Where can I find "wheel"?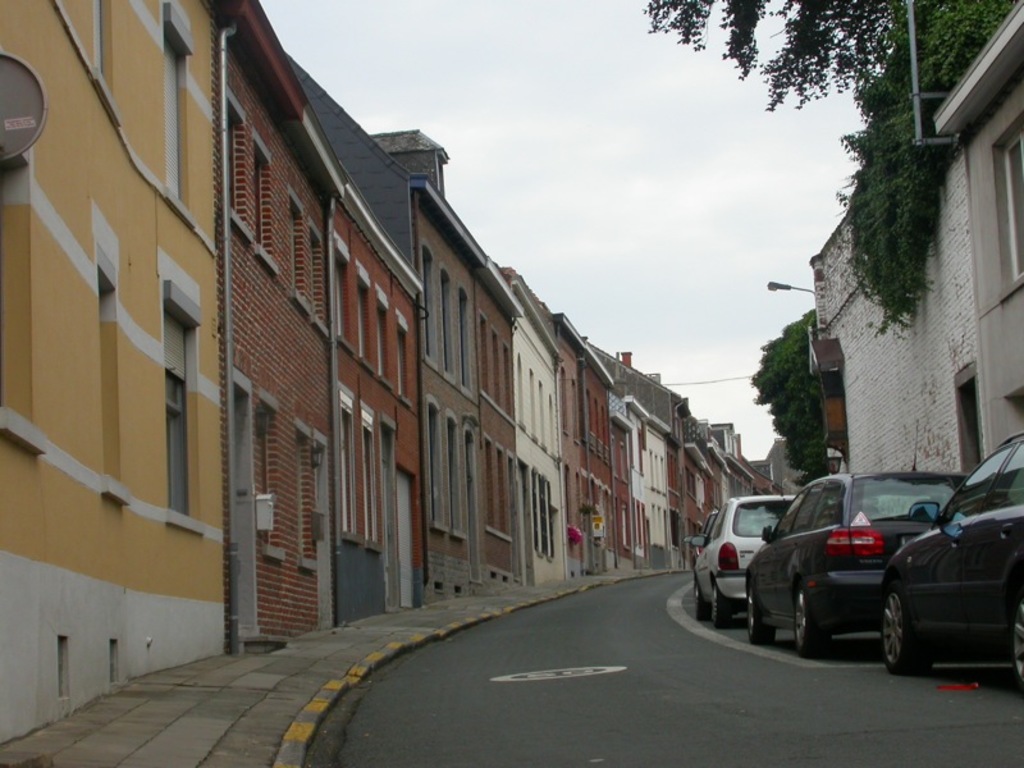
You can find it at select_region(873, 584, 942, 678).
